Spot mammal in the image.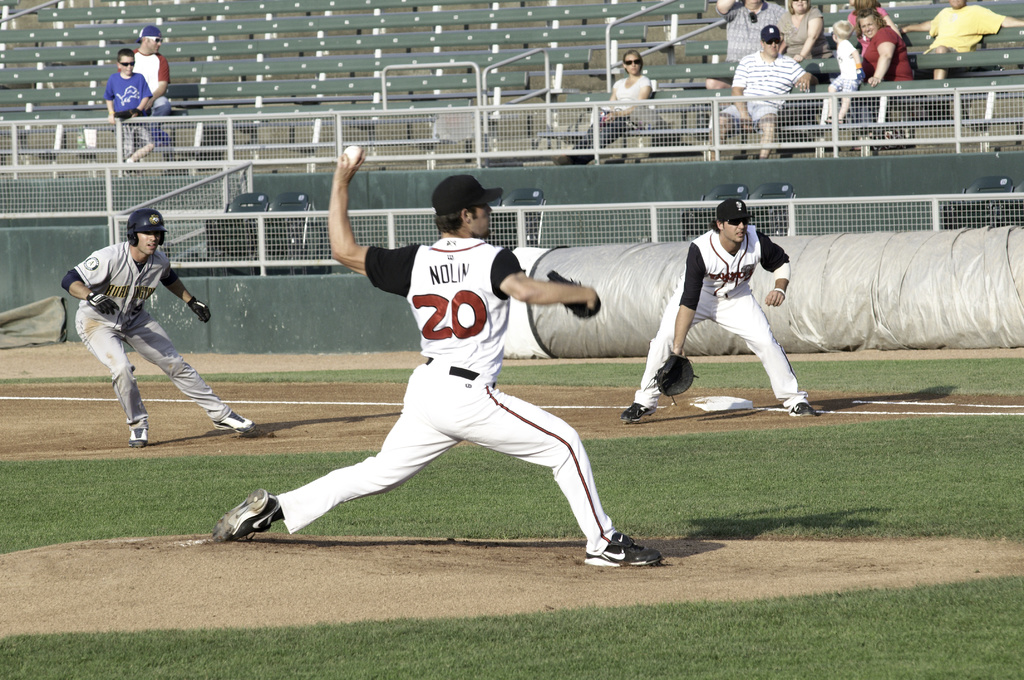
mammal found at 105,49,150,166.
